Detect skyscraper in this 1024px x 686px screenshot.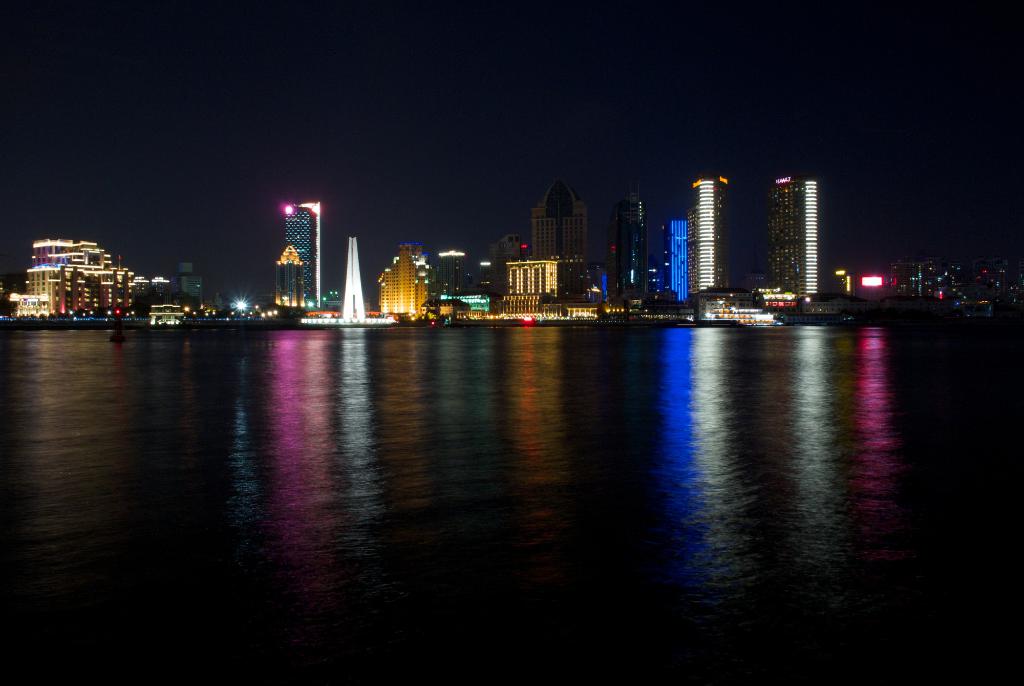
Detection: 32 238 156 329.
